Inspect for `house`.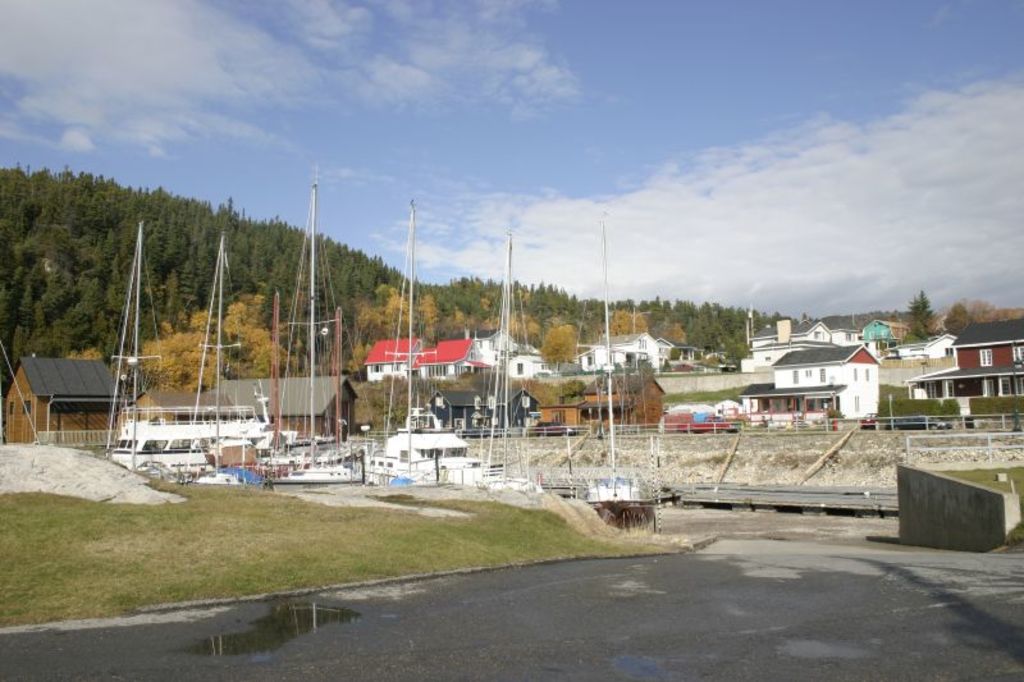
Inspection: detection(228, 369, 355, 432).
